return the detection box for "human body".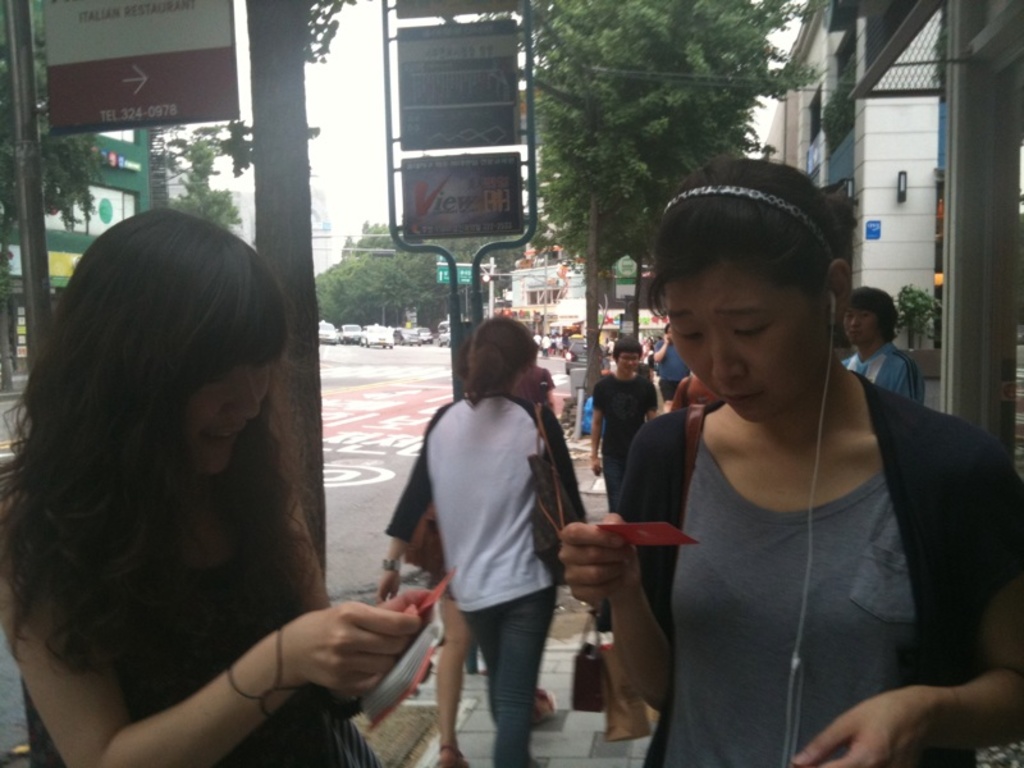
(593,367,658,515).
